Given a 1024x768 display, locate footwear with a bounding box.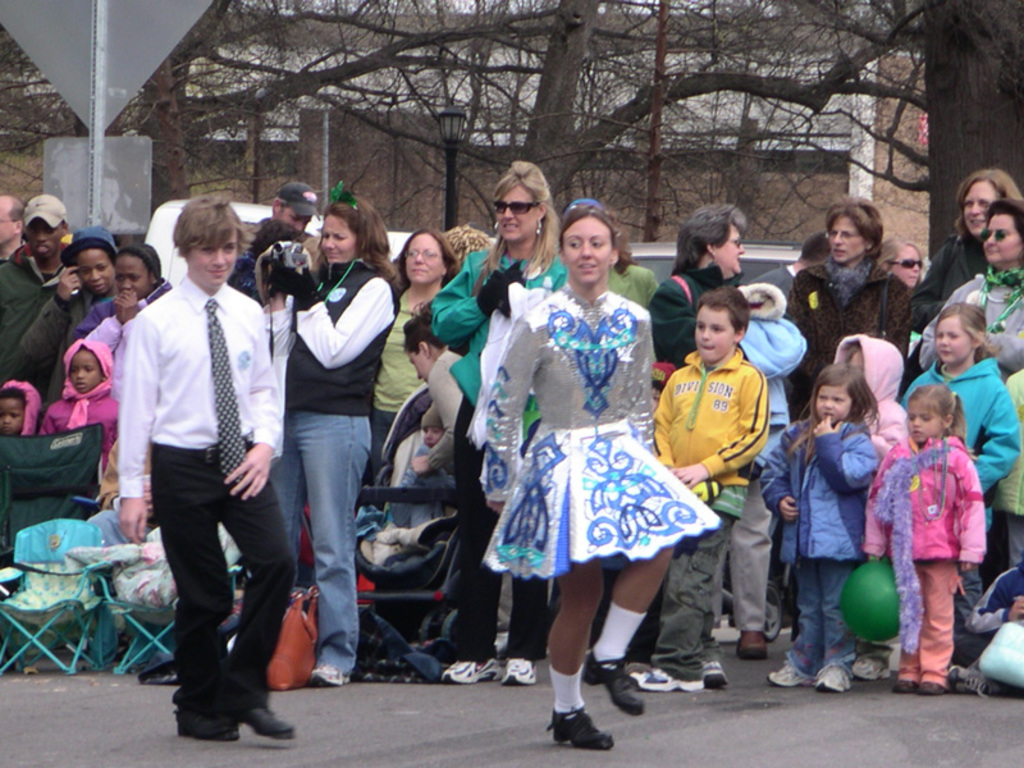
Located: <bbox>503, 658, 539, 684</bbox>.
